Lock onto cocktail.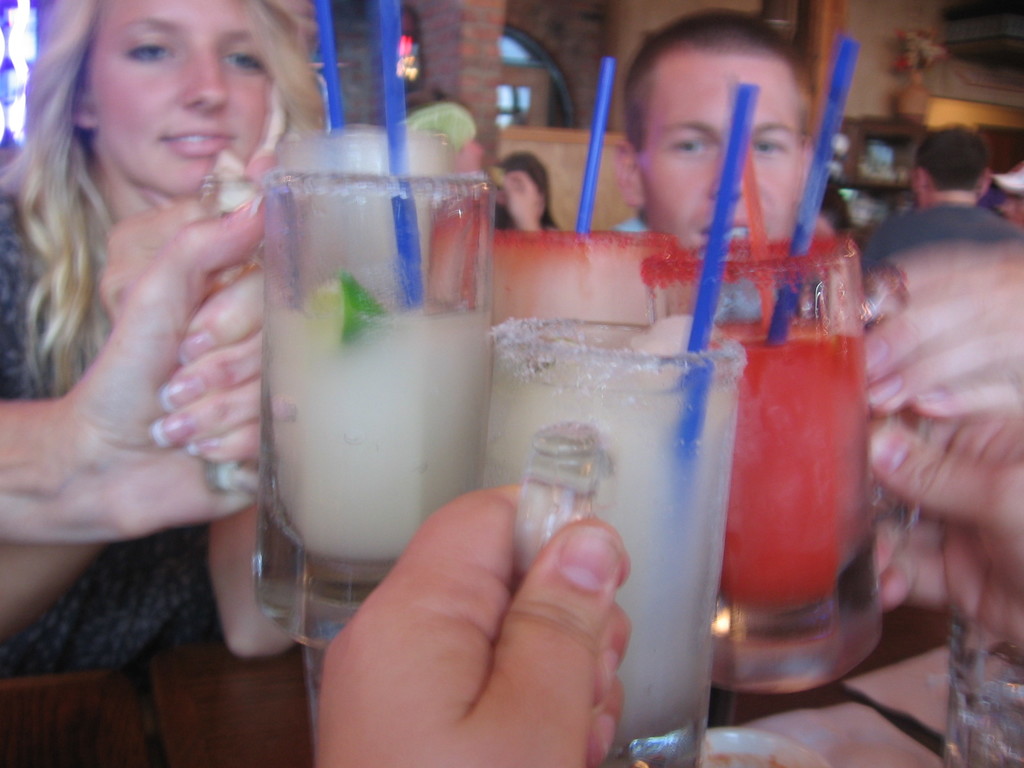
Locked: 266:0:456:311.
